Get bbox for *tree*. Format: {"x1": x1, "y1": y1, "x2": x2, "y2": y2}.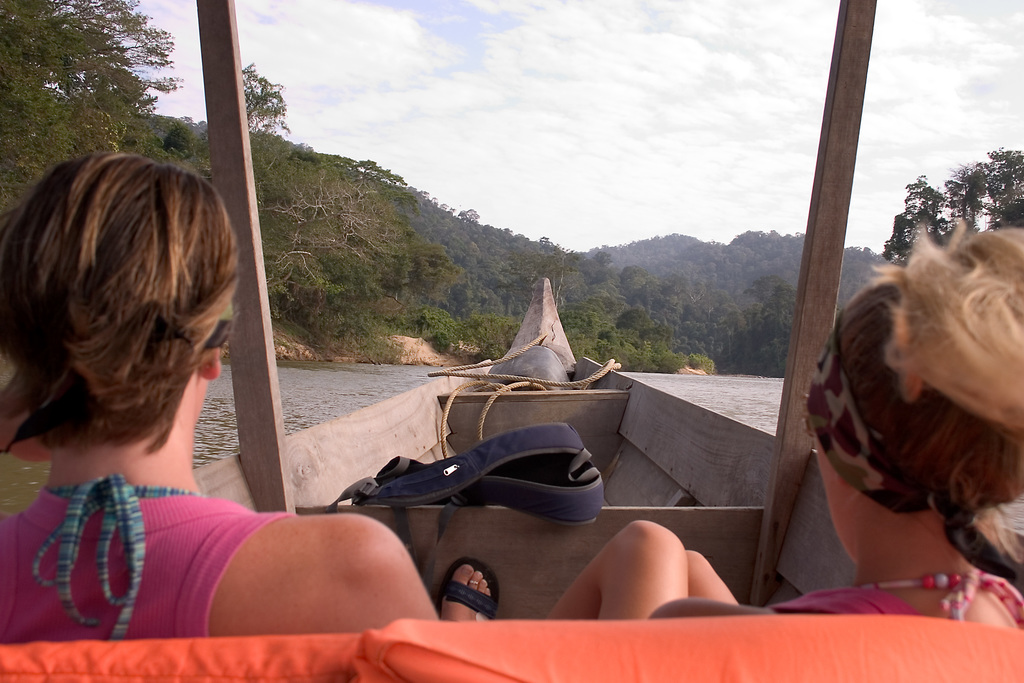
{"x1": 522, "y1": 231, "x2": 580, "y2": 302}.
